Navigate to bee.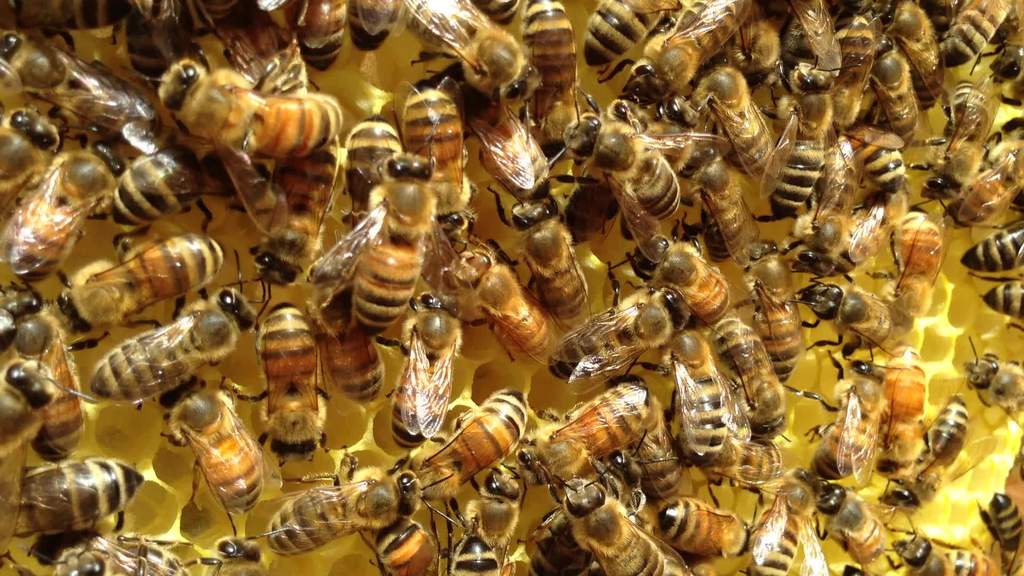
Navigation target: left=262, top=429, right=476, bottom=560.
